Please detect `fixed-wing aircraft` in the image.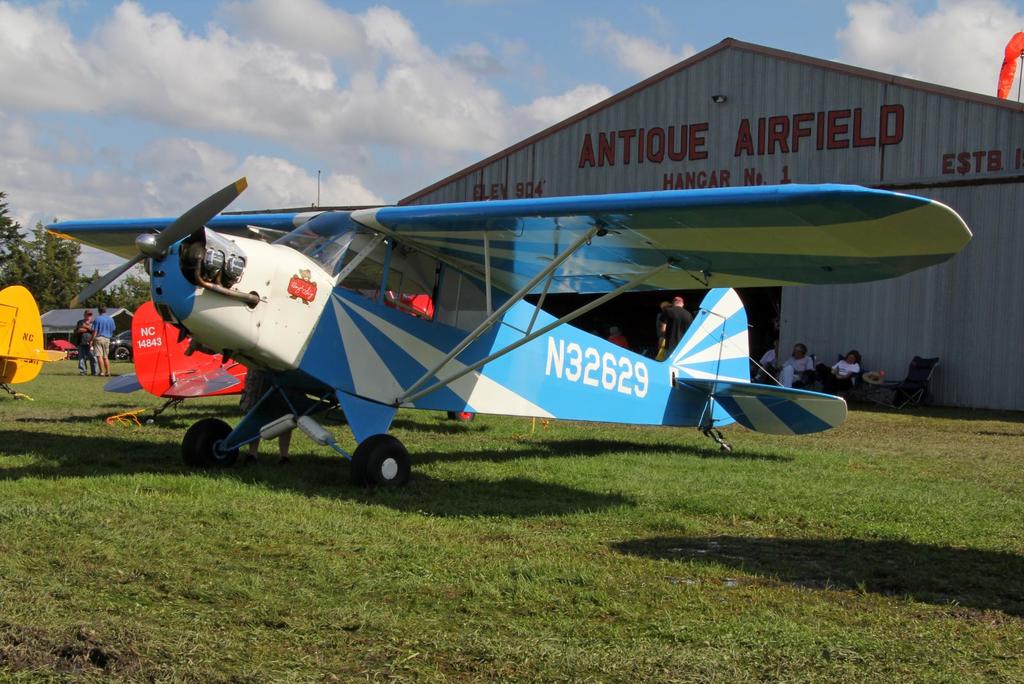
24 173 986 502.
